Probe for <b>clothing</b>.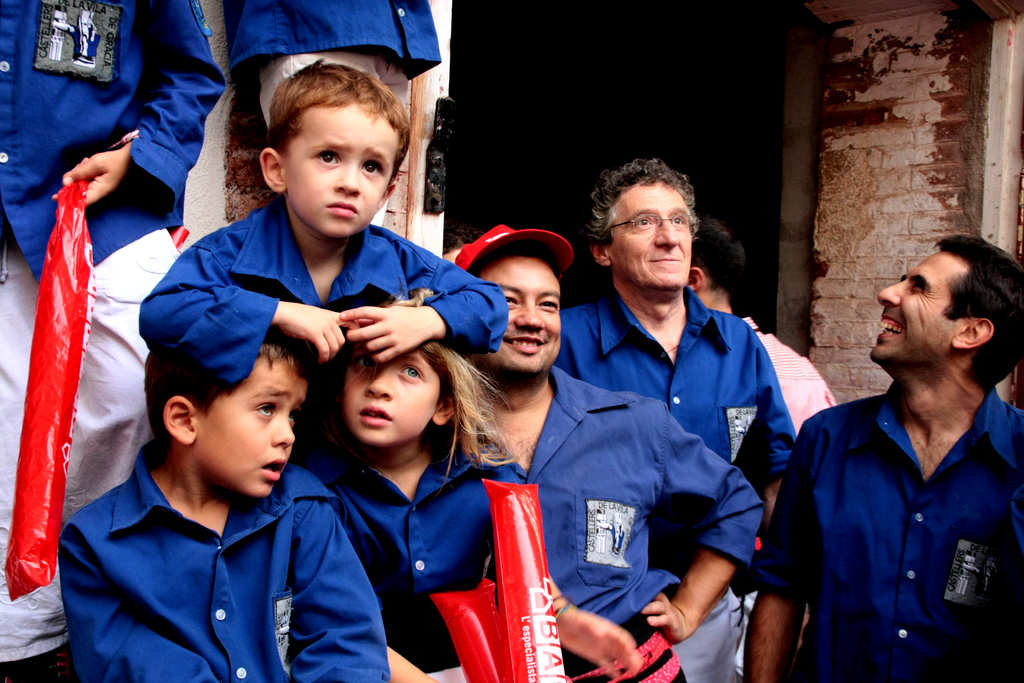
Probe result: box=[135, 192, 506, 460].
